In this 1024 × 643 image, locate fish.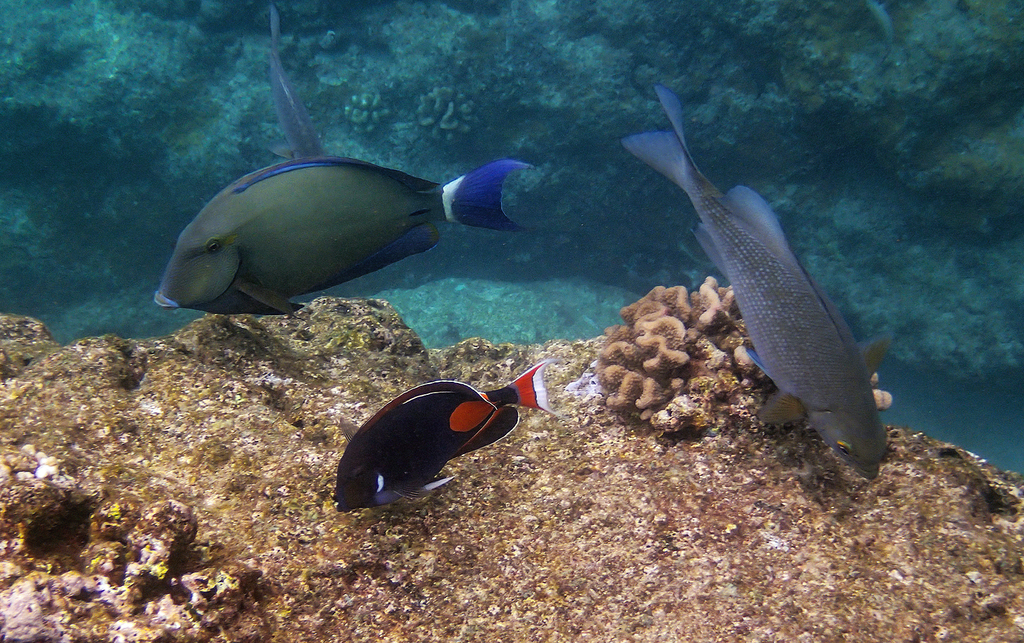
Bounding box: Rect(335, 357, 563, 512).
